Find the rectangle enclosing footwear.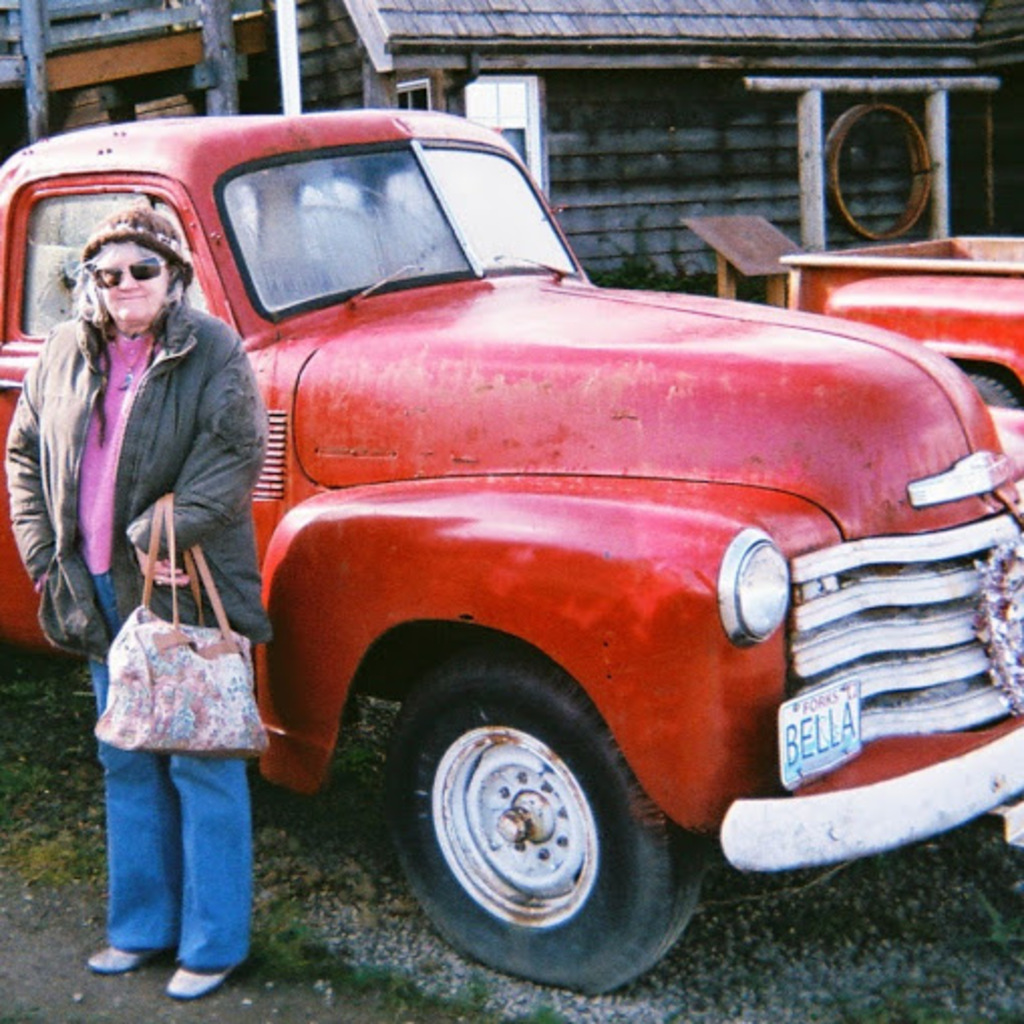
rect(159, 962, 237, 1006).
